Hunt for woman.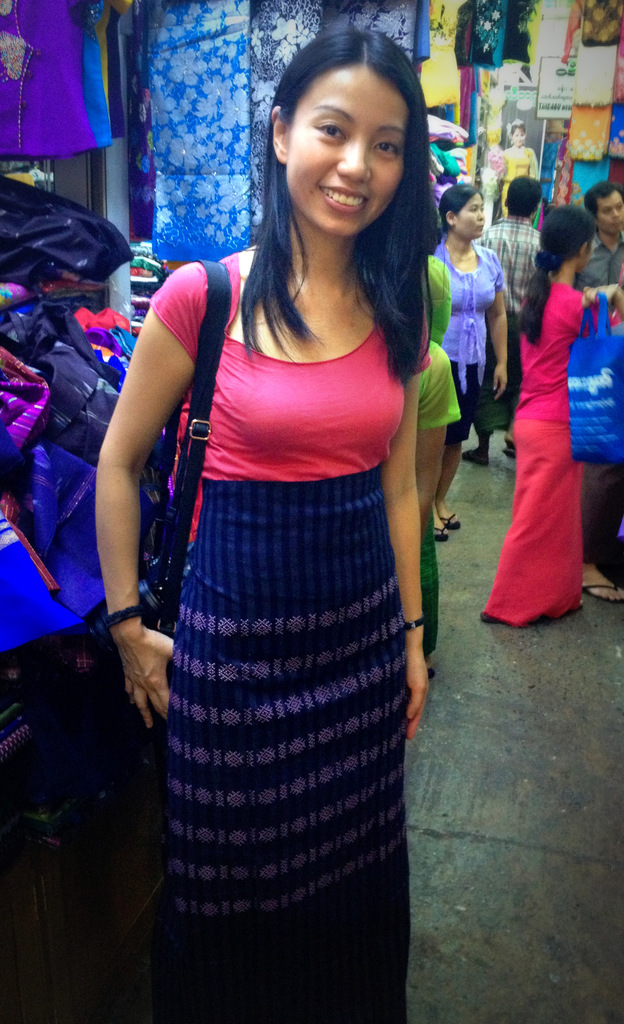
Hunted down at bbox=[89, 22, 454, 1008].
